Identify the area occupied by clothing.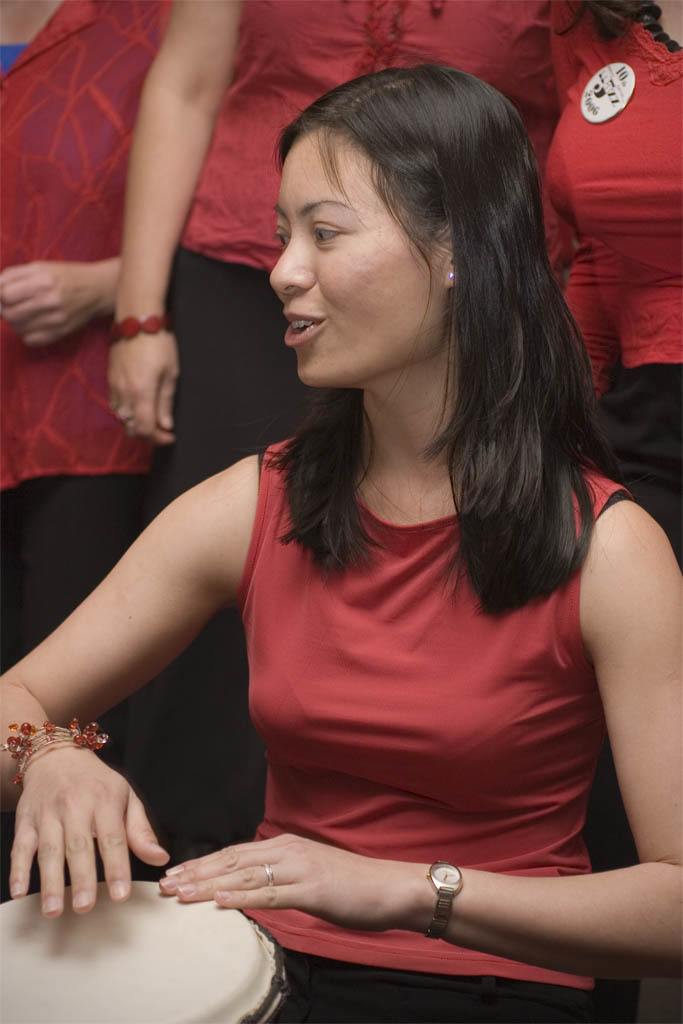
Area: {"x1": 0, "y1": 0, "x2": 176, "y2": 909}.
